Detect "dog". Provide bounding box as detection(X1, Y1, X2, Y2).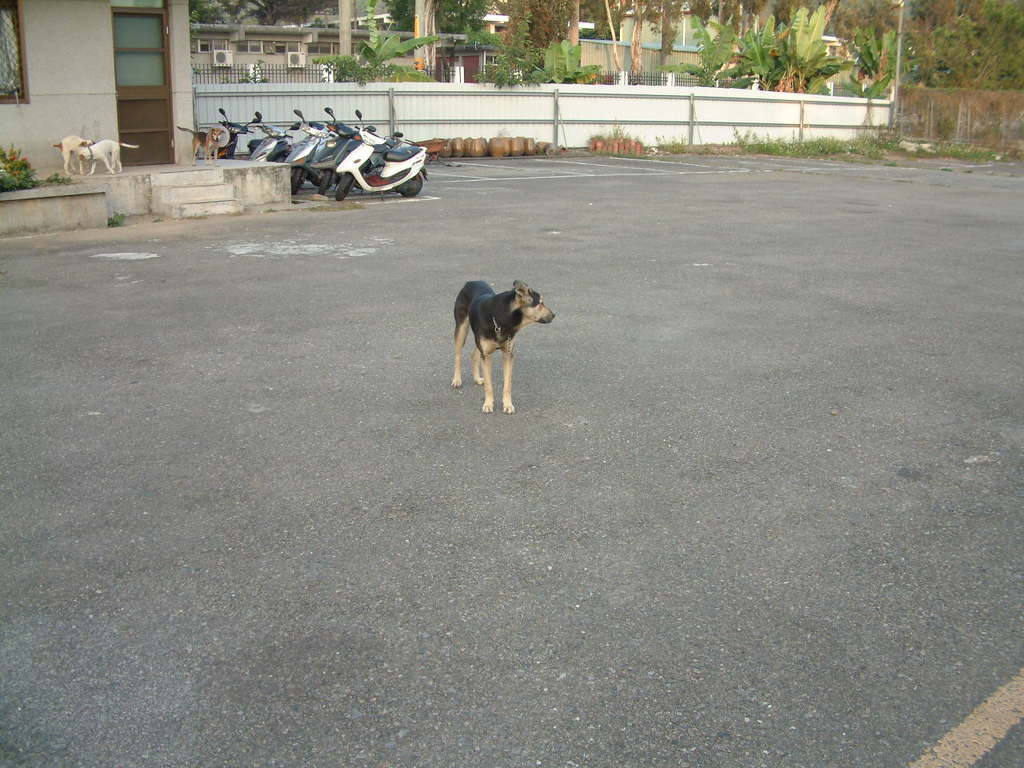
detection(80, 138, 140, 176).
